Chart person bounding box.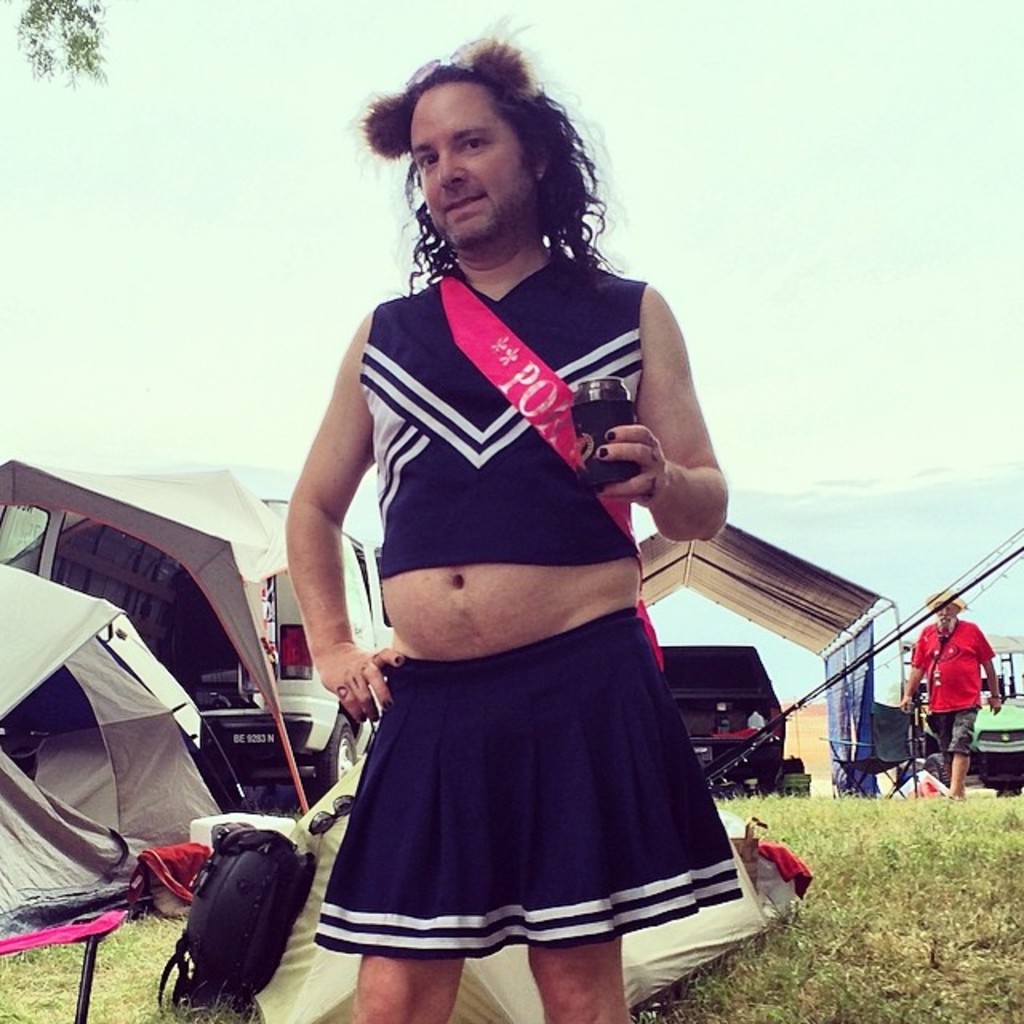
Charted: rect(278, 42, 747, 1013).
